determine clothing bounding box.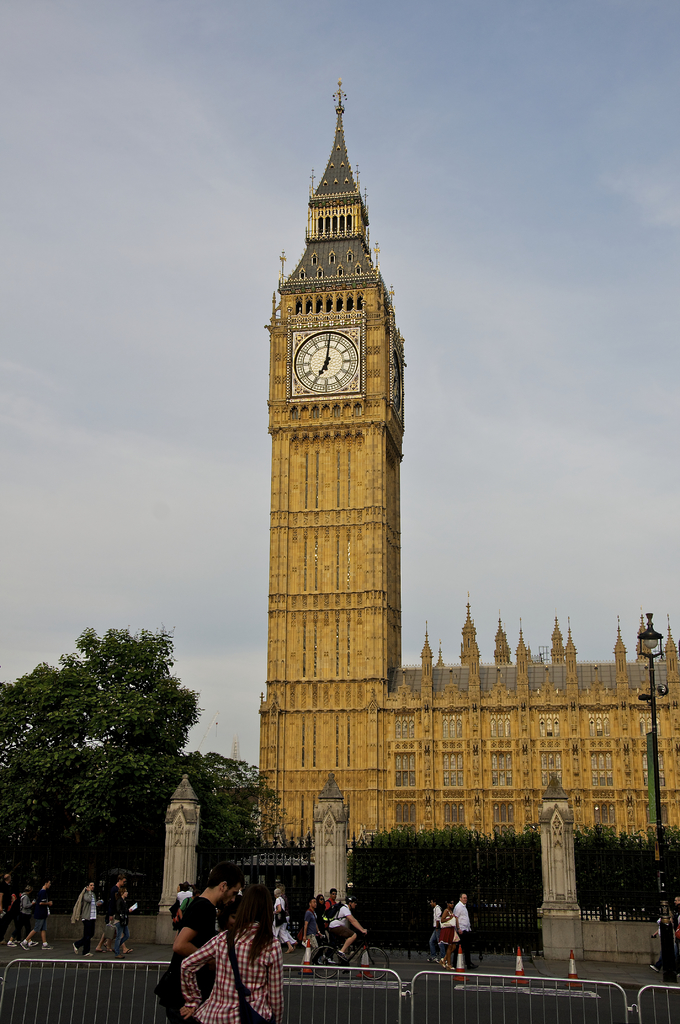
Determined: detection(8, 876, 28, 902).
